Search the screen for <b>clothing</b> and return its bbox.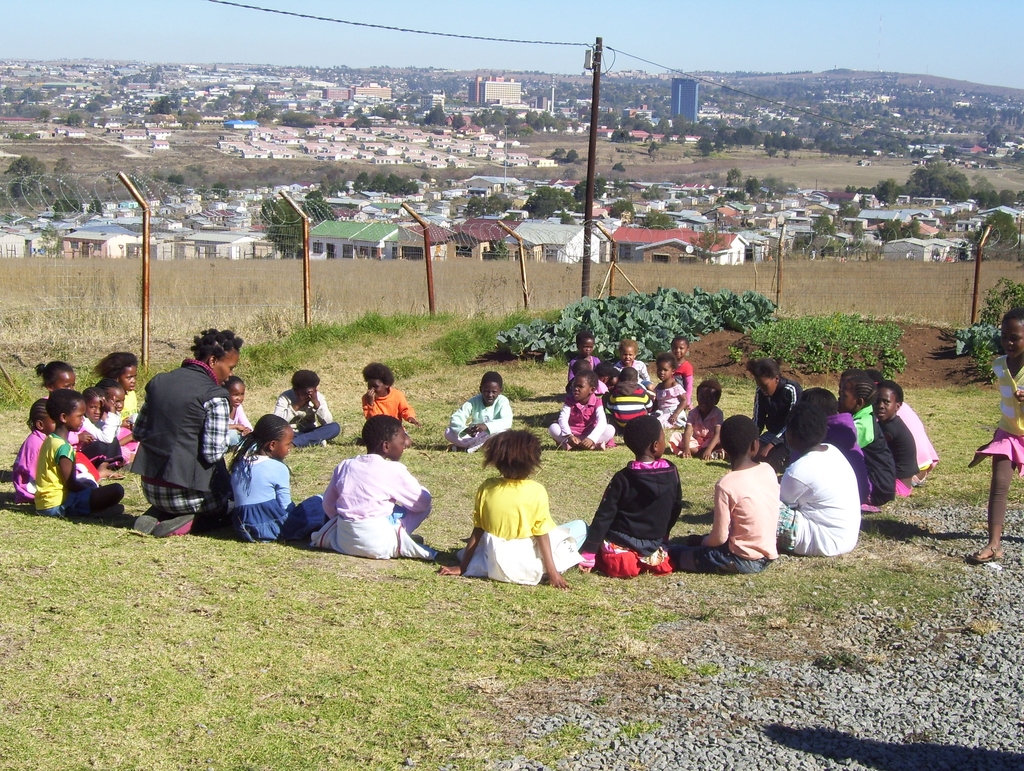
Found: pyautogui.locateOnScreen(681, 408, 724, 459).
